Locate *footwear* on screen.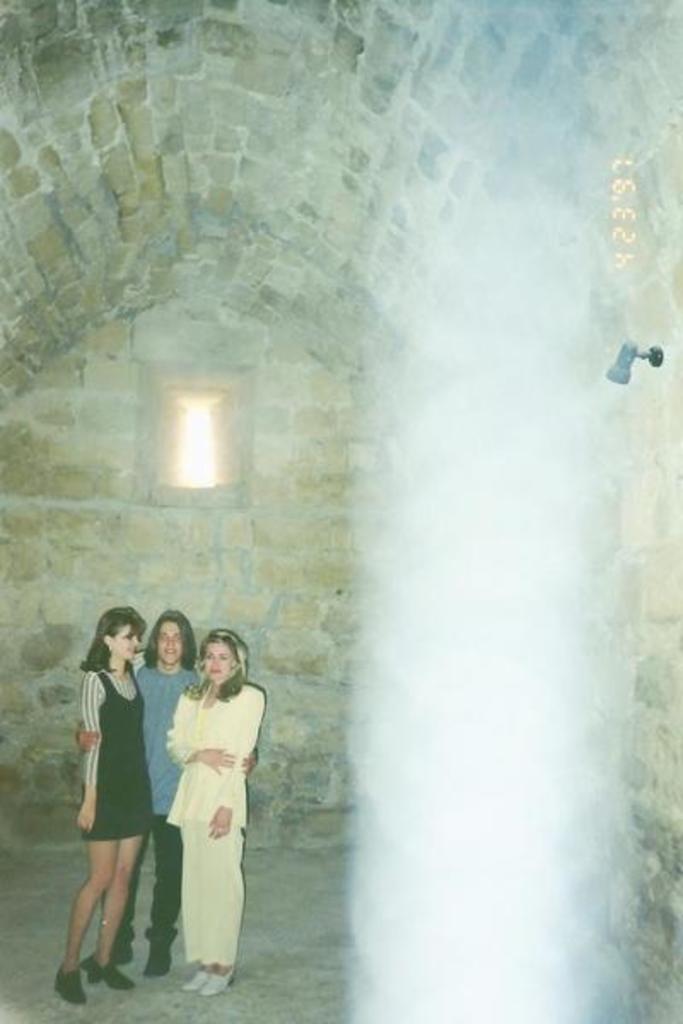
On screen at <box>140,942,172,971</box>.
